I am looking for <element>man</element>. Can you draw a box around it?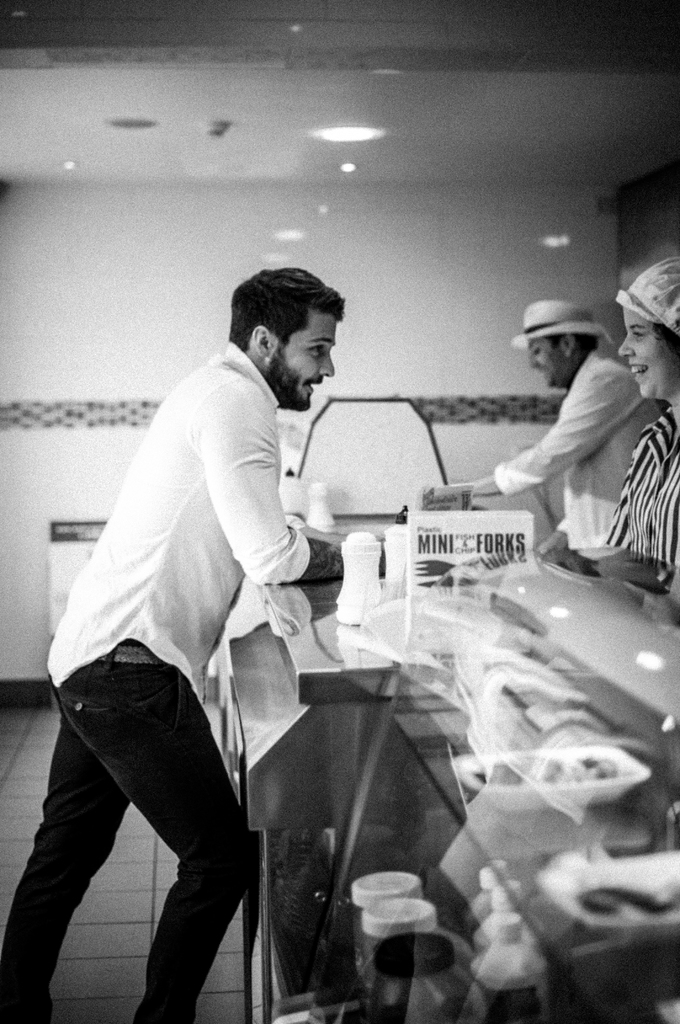
Sure, the bounding box is Rect(421, 294, 664, 548).
